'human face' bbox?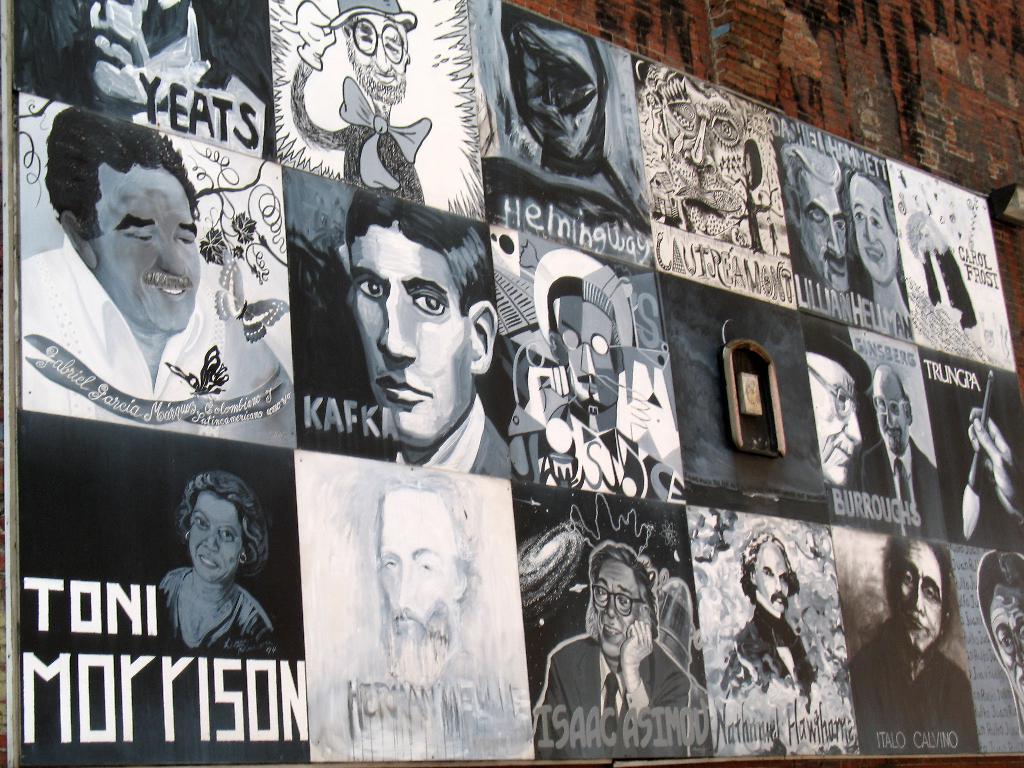
{"x1": 586, "y1": 560, "x2": 635, "y2": 655}
